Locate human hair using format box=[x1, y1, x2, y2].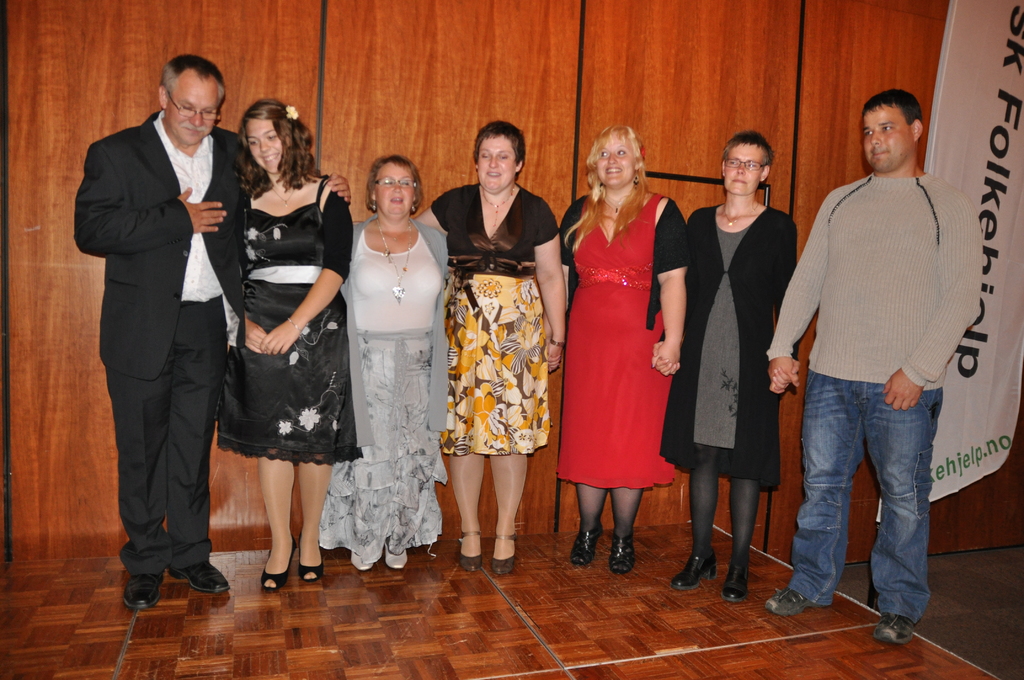
box=[723, 131, 778, 190].
